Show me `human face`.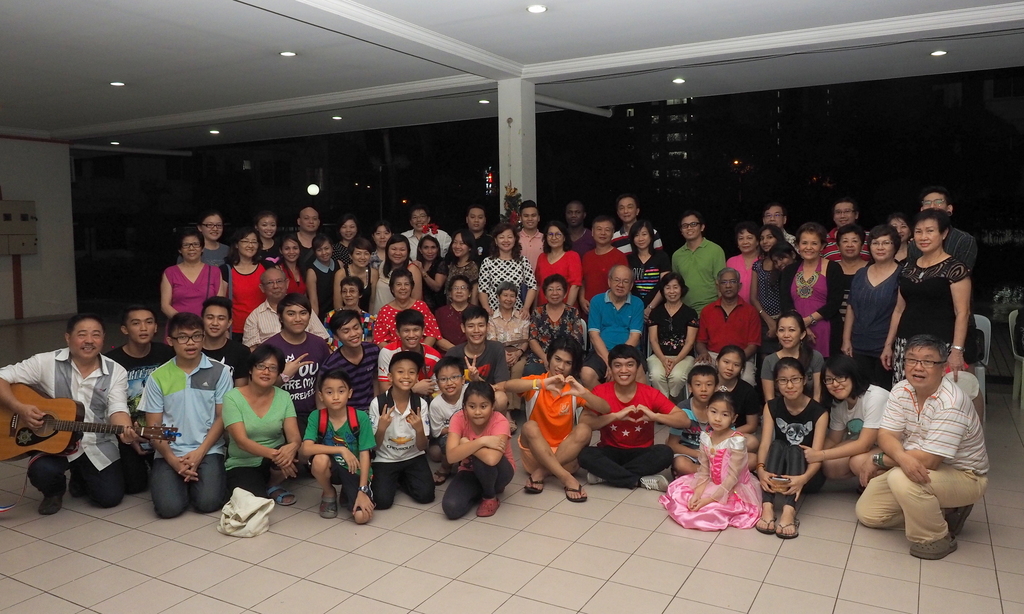
`human face` is here: bbox(719, 350, 742, 378).
